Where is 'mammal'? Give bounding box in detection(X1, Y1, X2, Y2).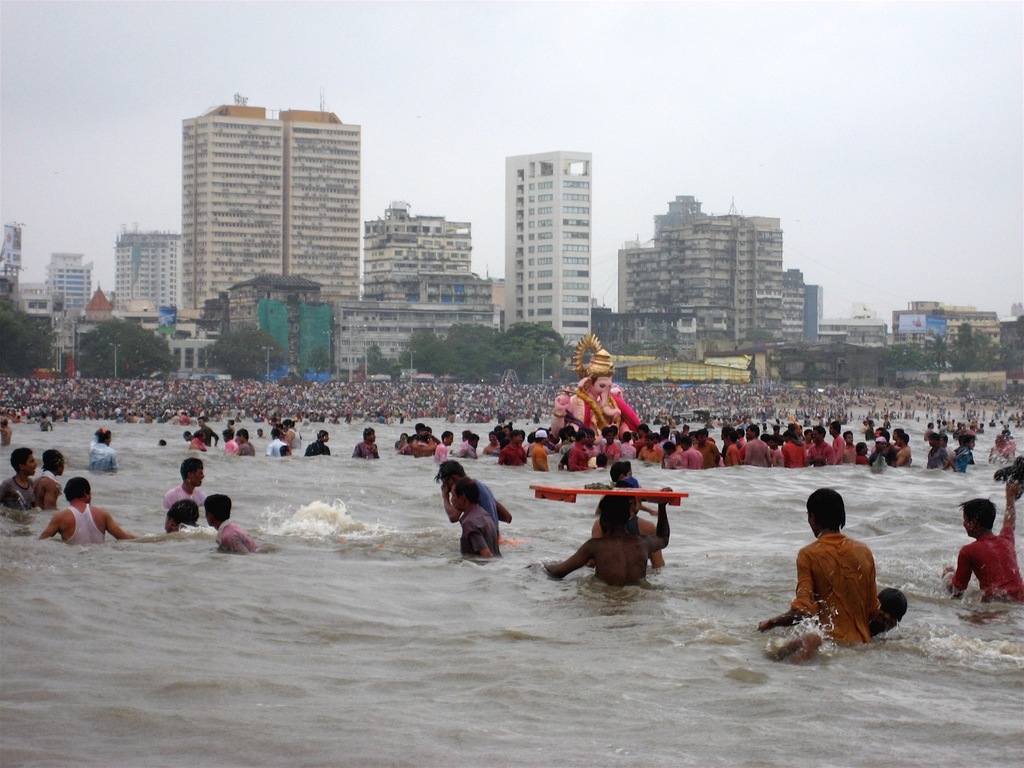
detection(938, 478, 1023, 608).
